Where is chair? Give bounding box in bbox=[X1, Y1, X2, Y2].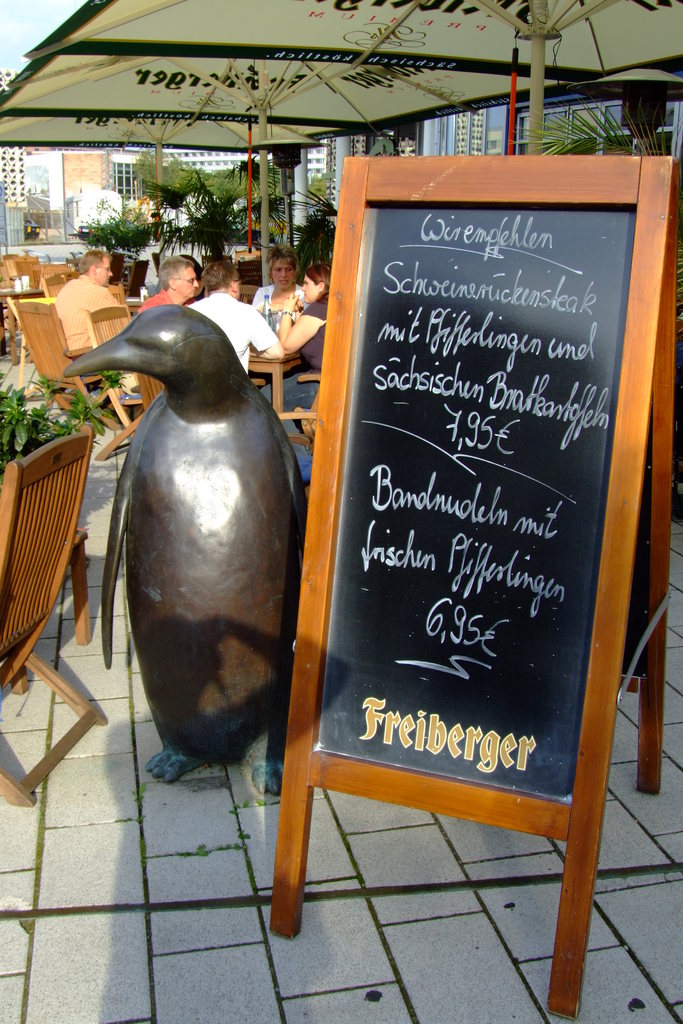
bbox=[0, 426, 97, 776].
